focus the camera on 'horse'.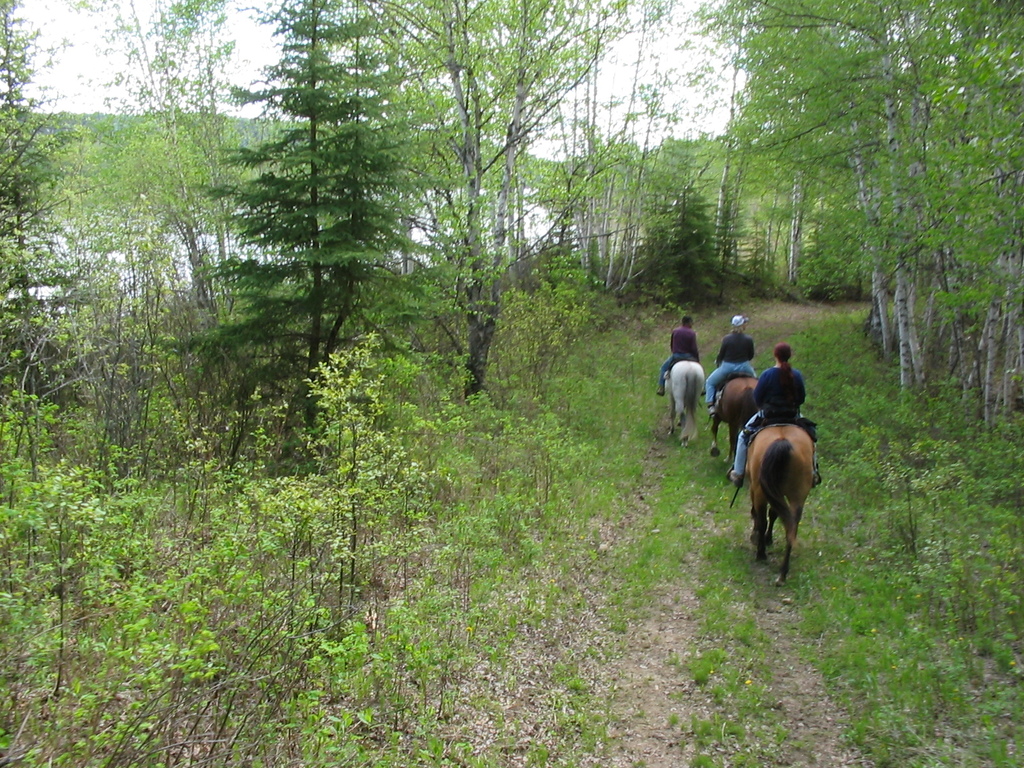
Focus region: (left=664, top=357, right=706, bottom=445).
